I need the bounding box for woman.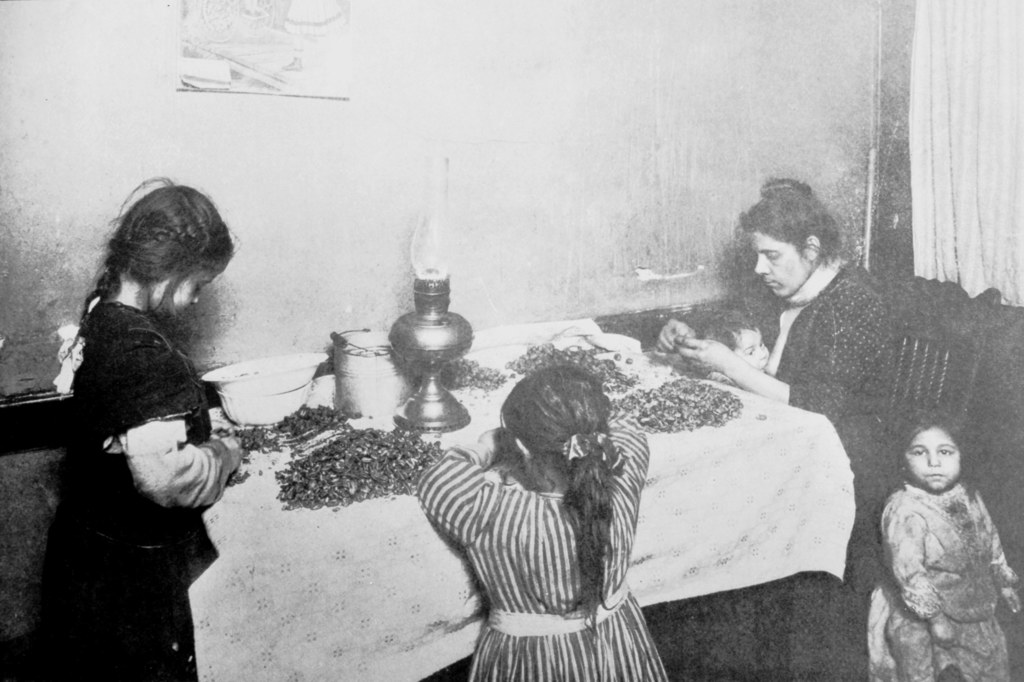
Here it is: crop(652, 173, 905, 602).
